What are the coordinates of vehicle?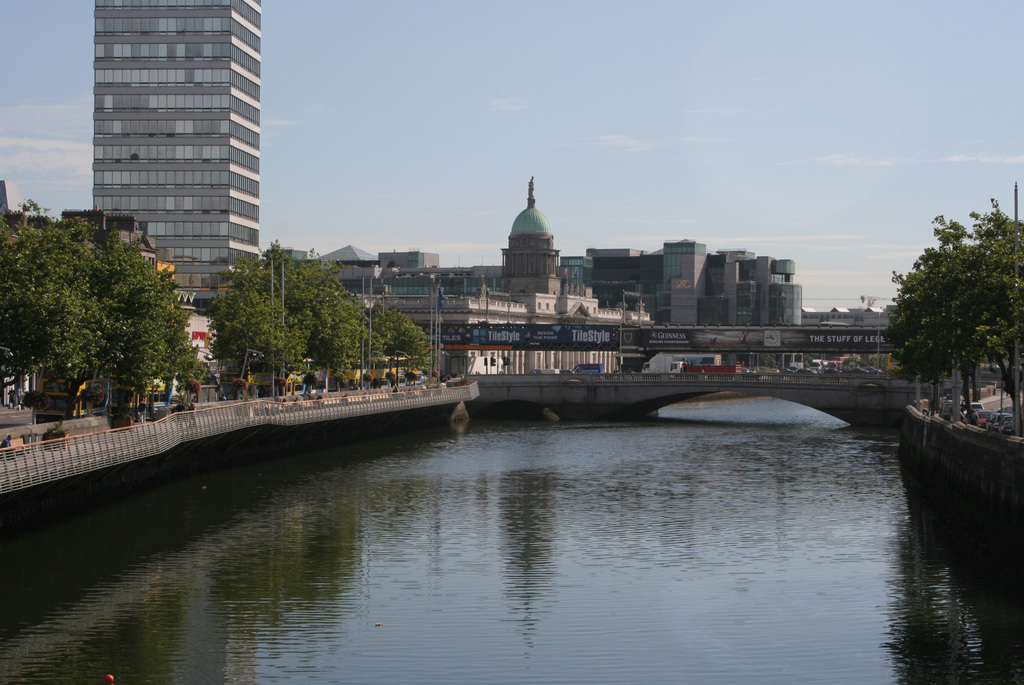
Rect(257, 351, 438, 400).
